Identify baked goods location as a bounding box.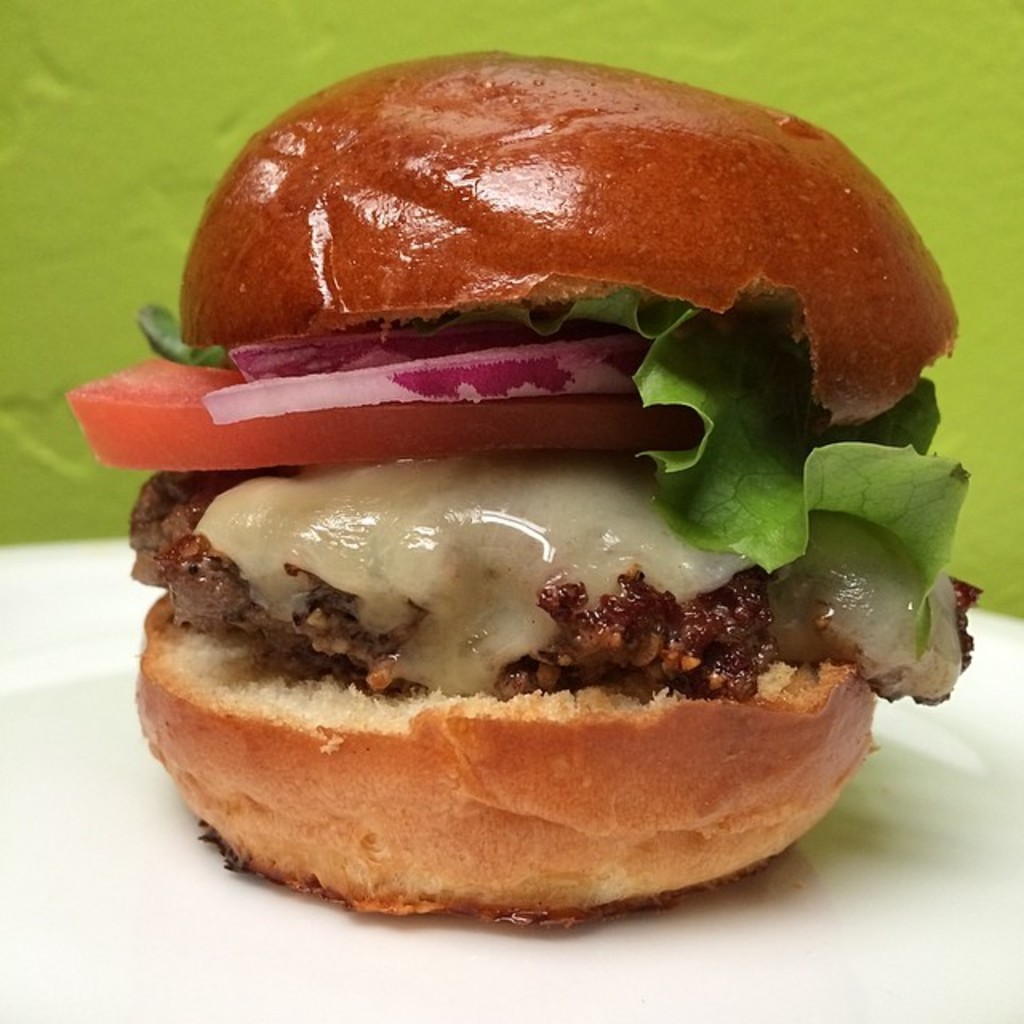
bbox=(112, 56, 949, 944).
